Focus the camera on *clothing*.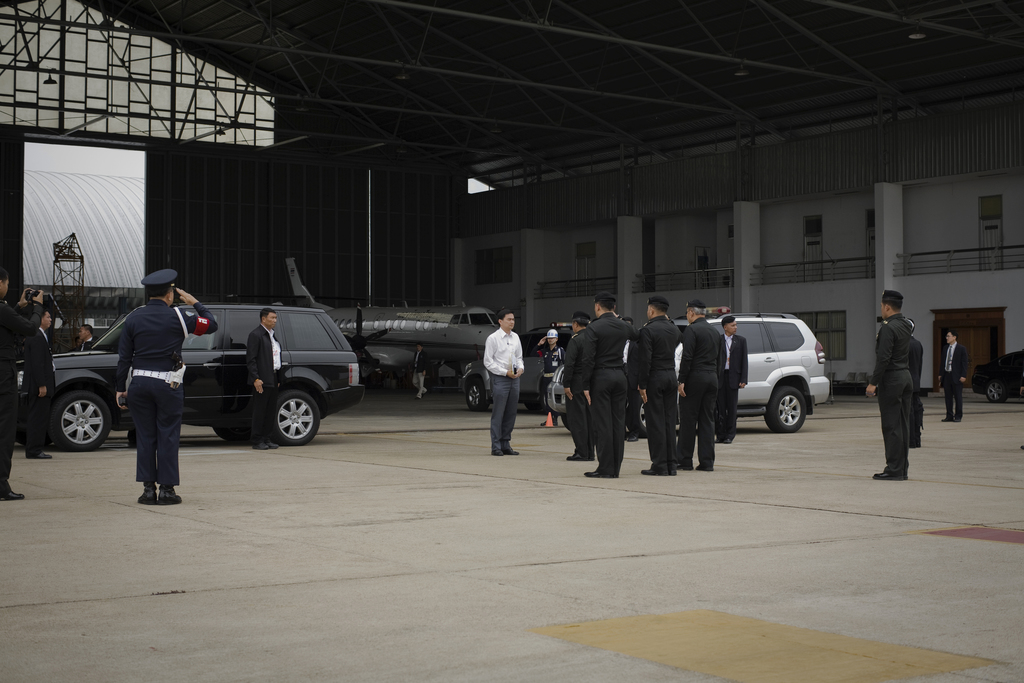
Focus region: l=682, t=319, r=724, b=463.
